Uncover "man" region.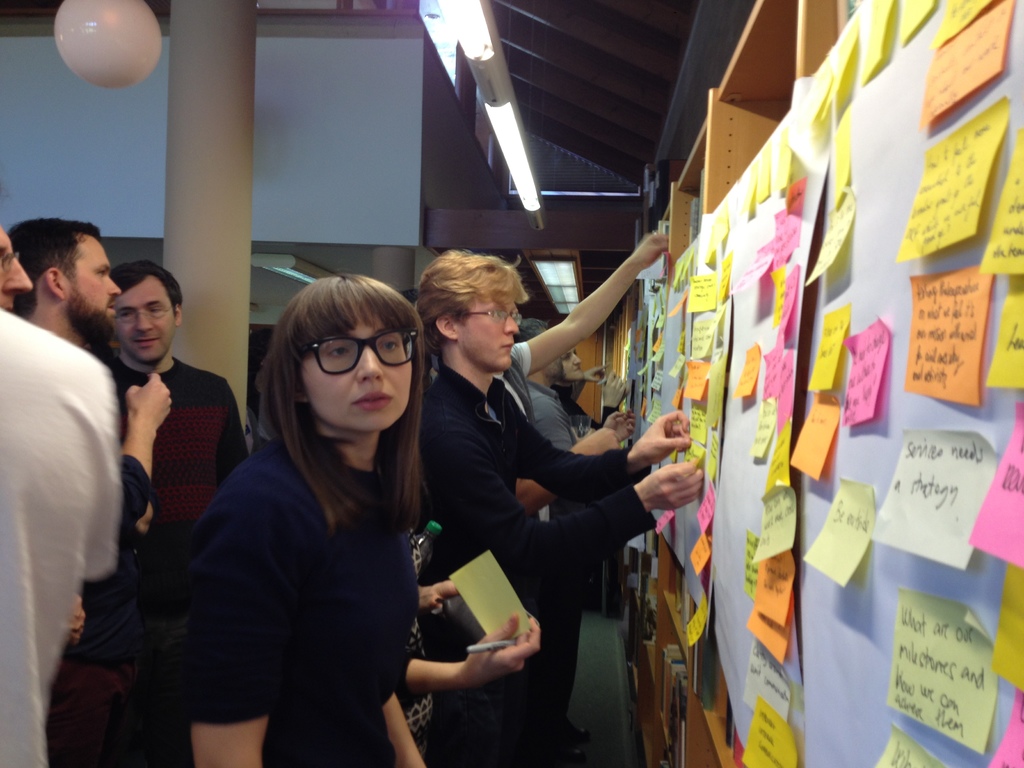
Uncovered: detection(419, 243, 708, 767).
